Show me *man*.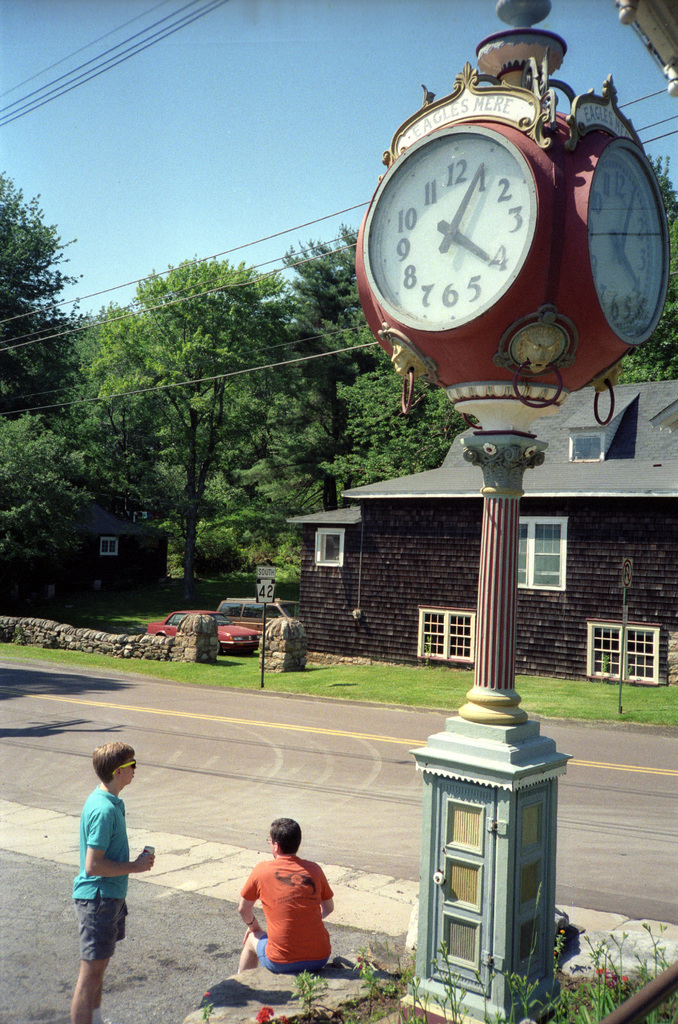
*man* is here: <region>69, 744, 158, 1023</region>.
